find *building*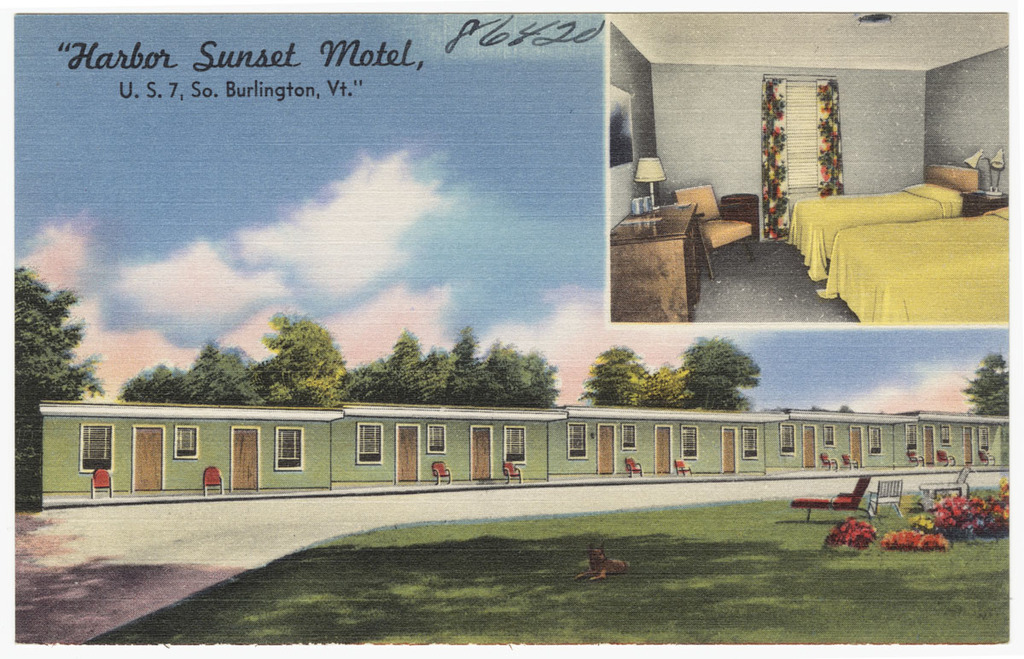
bbox=(603, 12, 1012, 320)
